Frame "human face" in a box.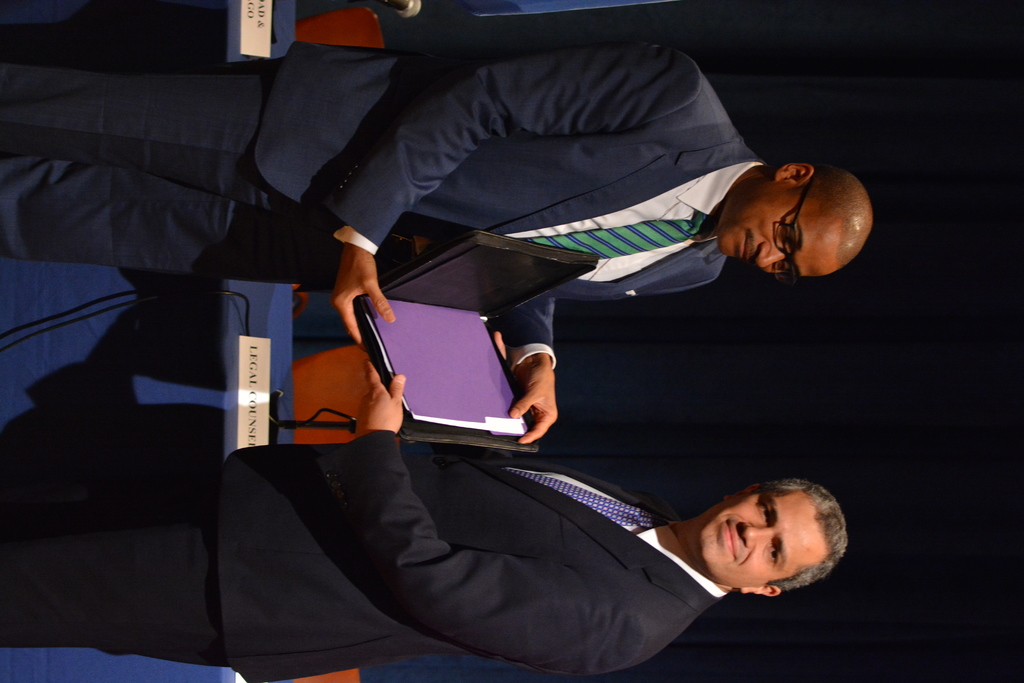
695/481/831/586.
